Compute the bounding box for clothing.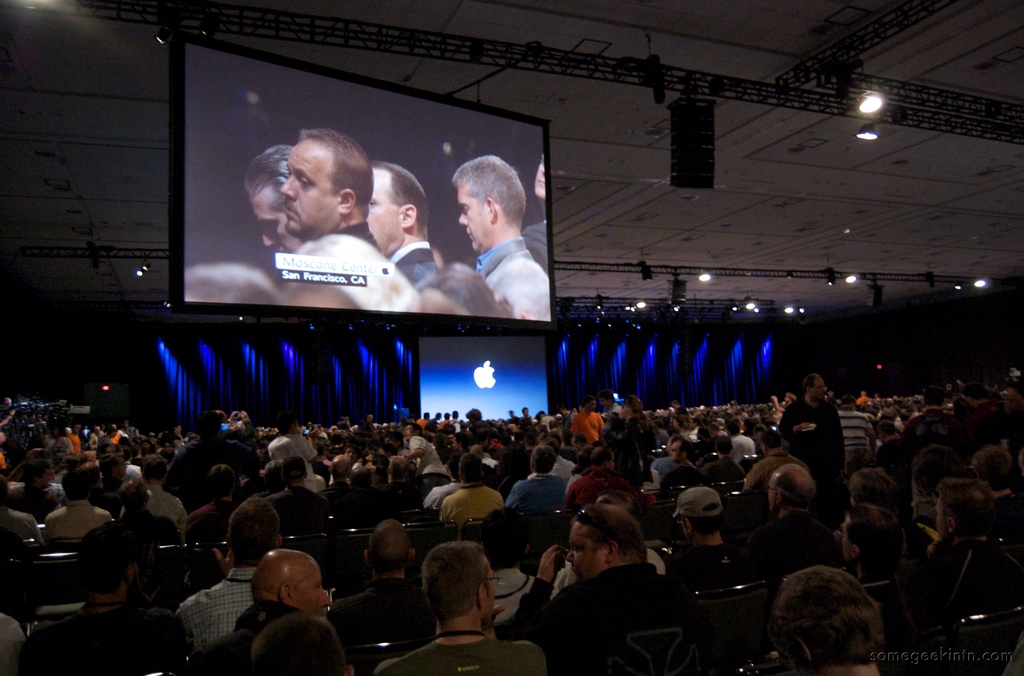
[left=370, top=633, right=555, bottom=675].
